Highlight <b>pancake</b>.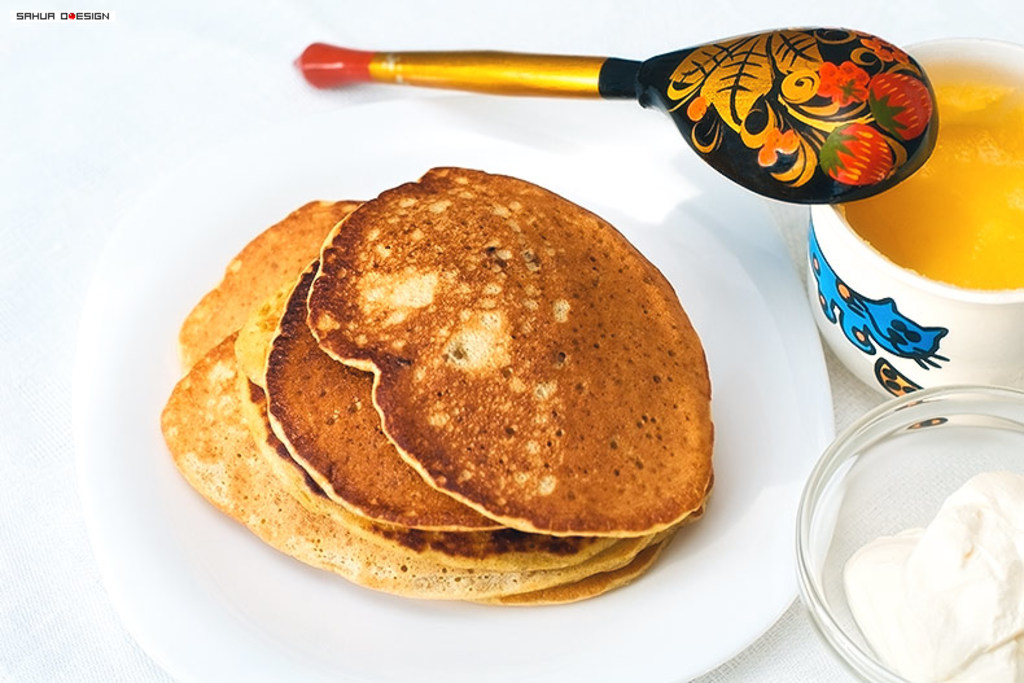
Highlighted region: 311/168/712/529.
